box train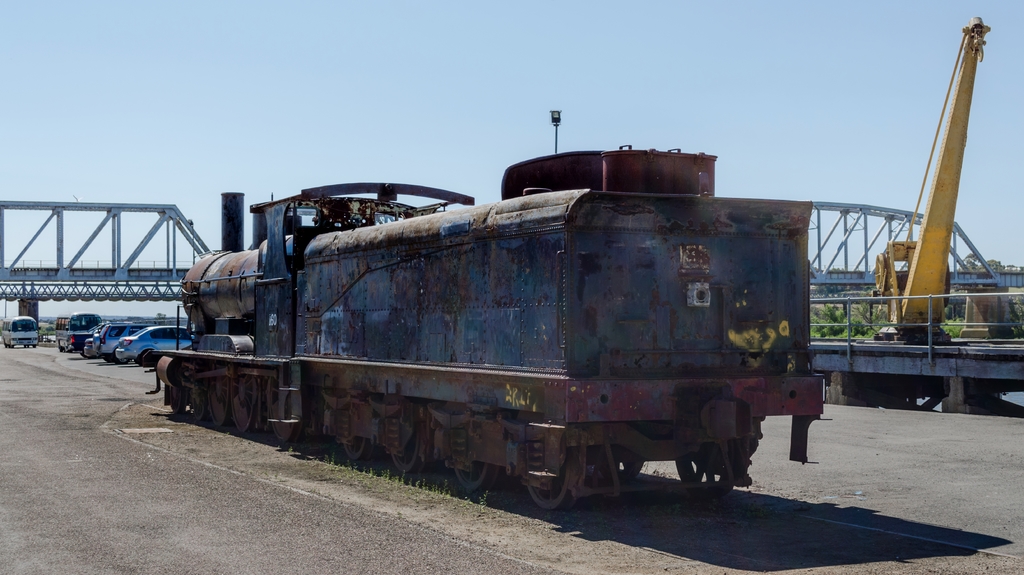
(x1=147, y1=109, x2=825, y2=515)
